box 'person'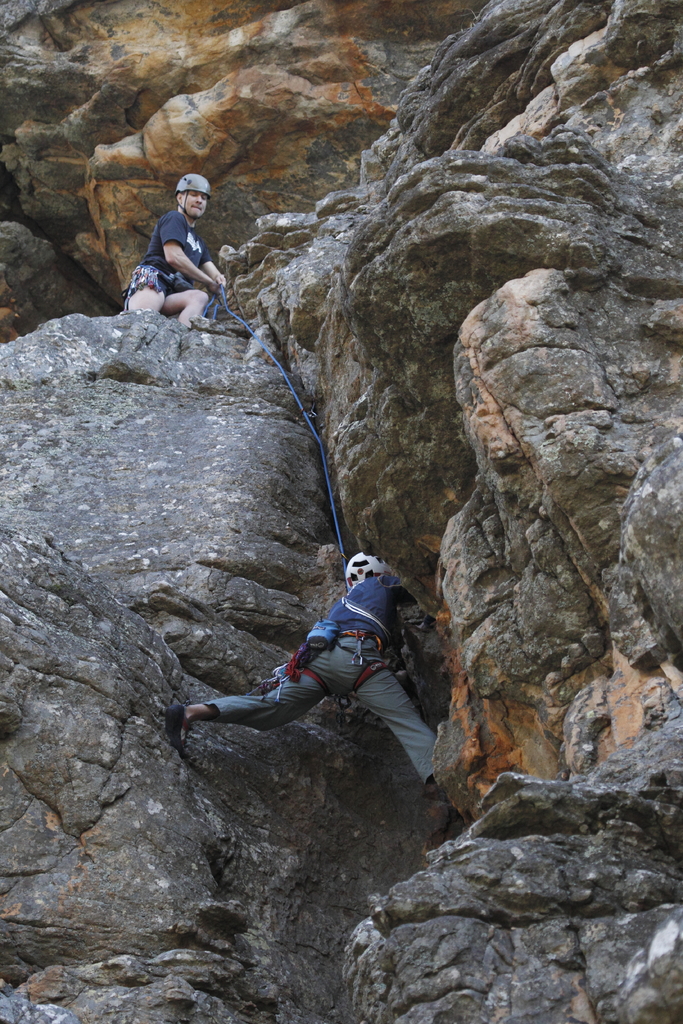
left=119, top=170, right=224, bottom=327
